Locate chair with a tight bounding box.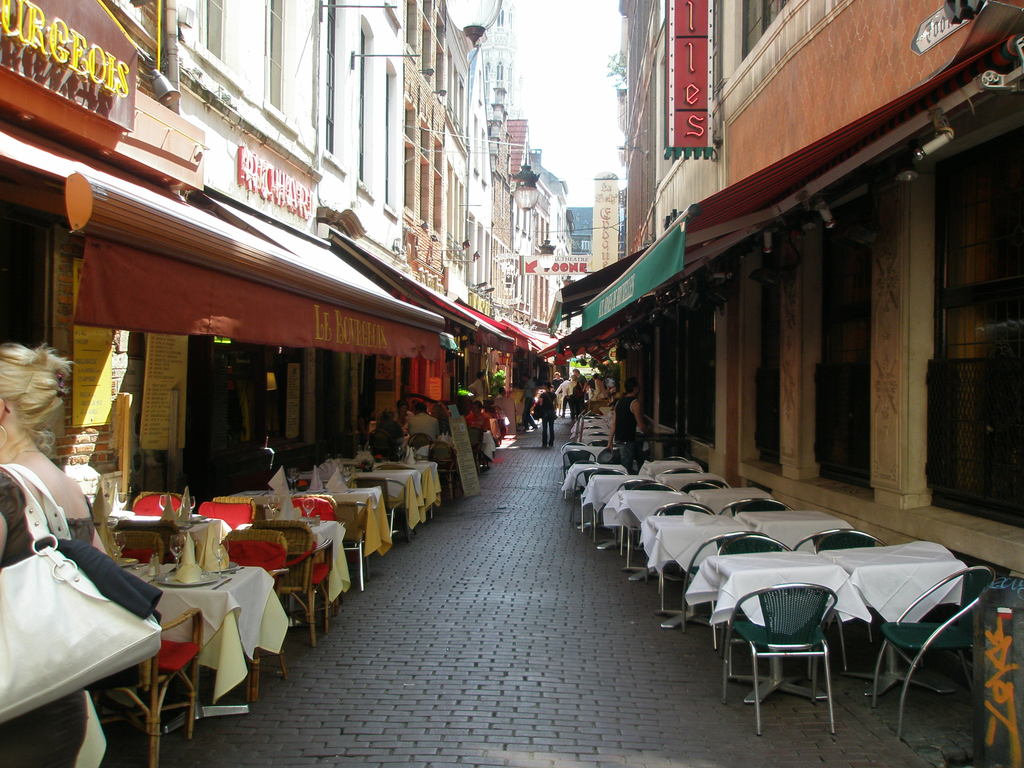
Rect(117, 492, 218, 569).
